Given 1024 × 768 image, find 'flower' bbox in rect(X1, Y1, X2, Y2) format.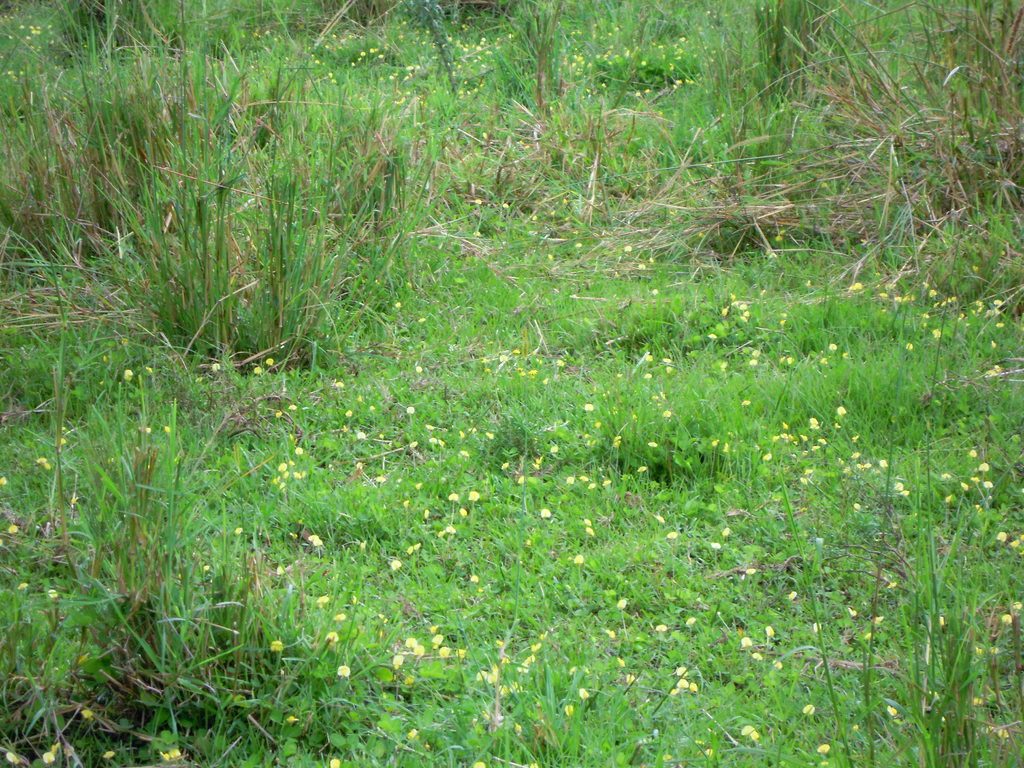
rect(141, 367, 155, 375).
